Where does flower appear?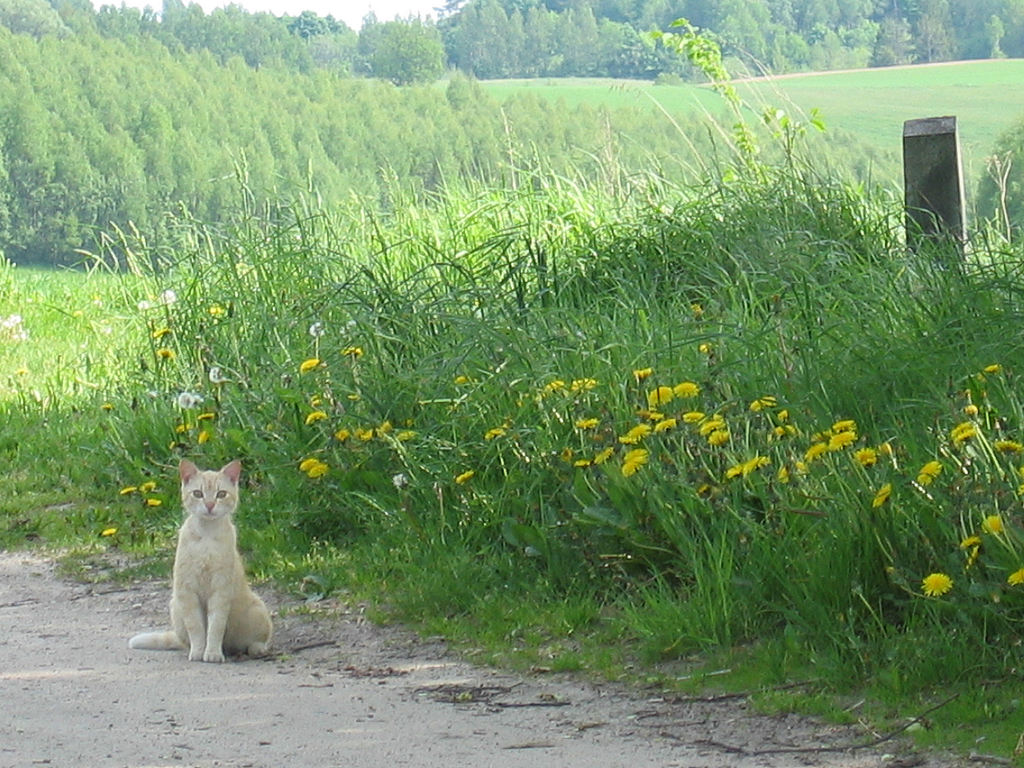
Appears at {"x1": 195, "y1": 410, "x2": 214, "y2": 422}.
